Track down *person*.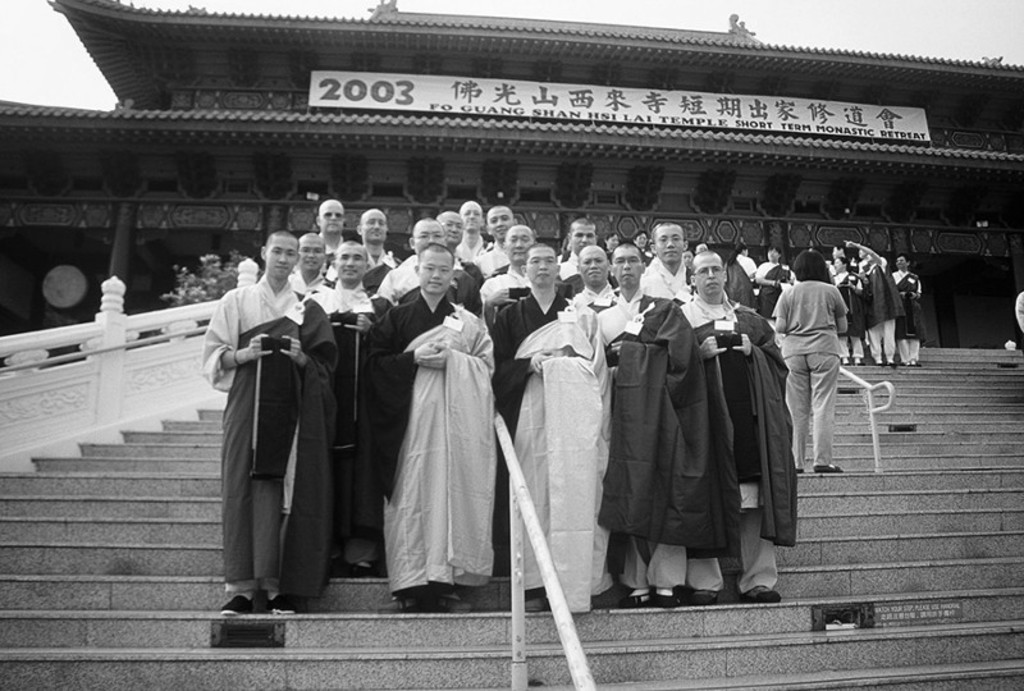
Tracked to [left=589, top=257, right=678, bottom=609].
